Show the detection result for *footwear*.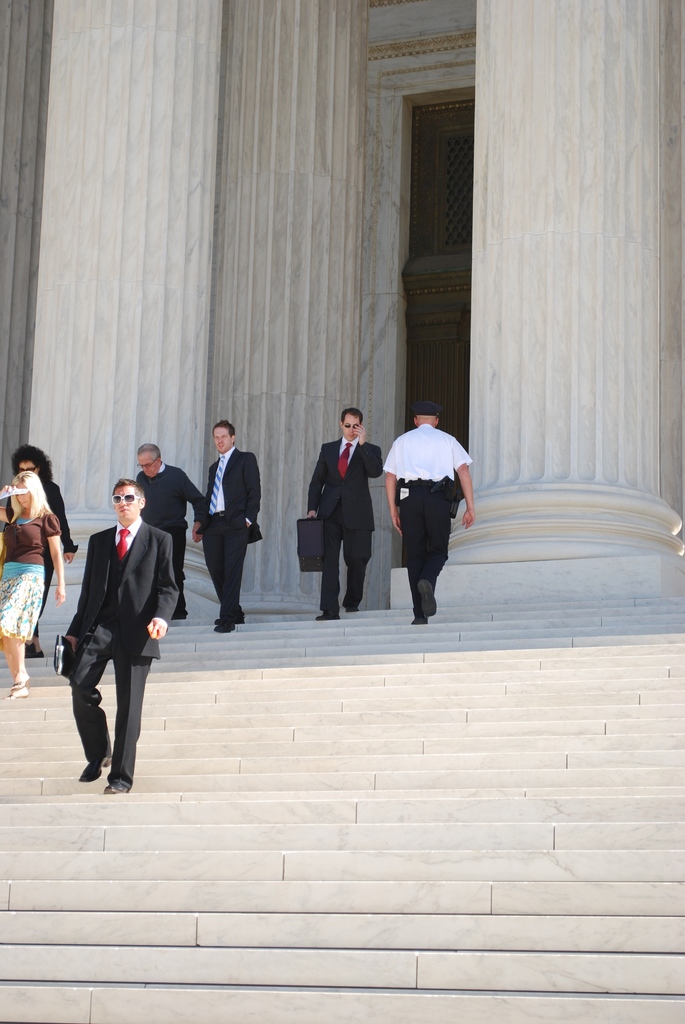
7, 689, 31, 703.
